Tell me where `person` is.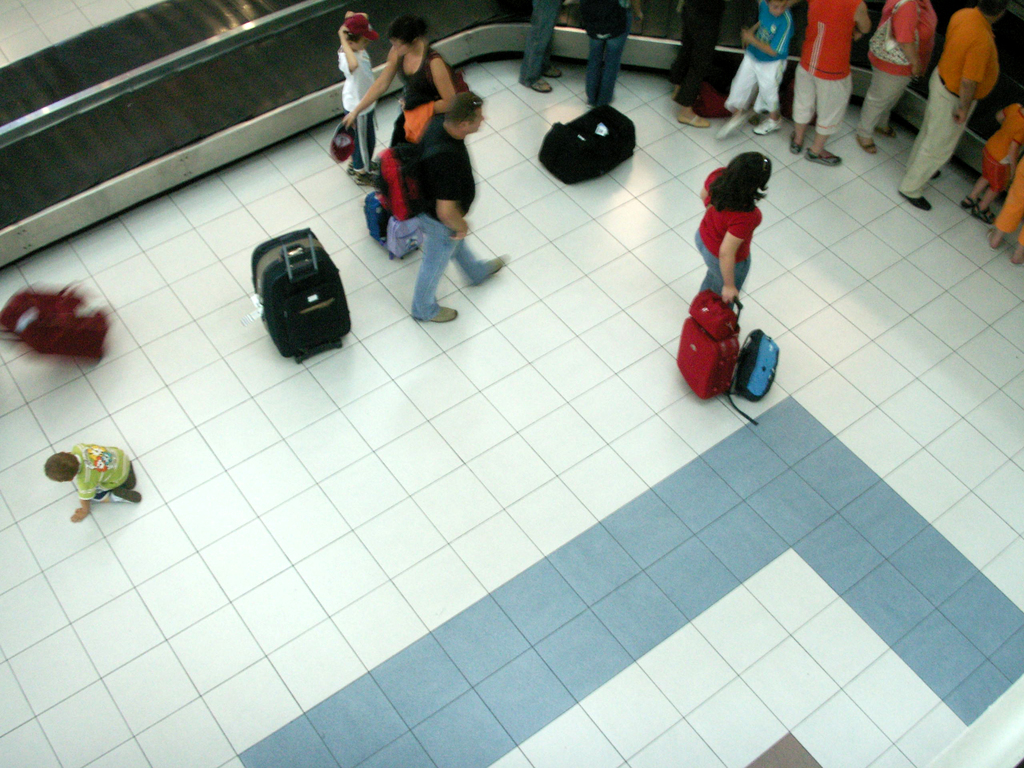
`person` is at BBox(334, 16, 467, 150).
